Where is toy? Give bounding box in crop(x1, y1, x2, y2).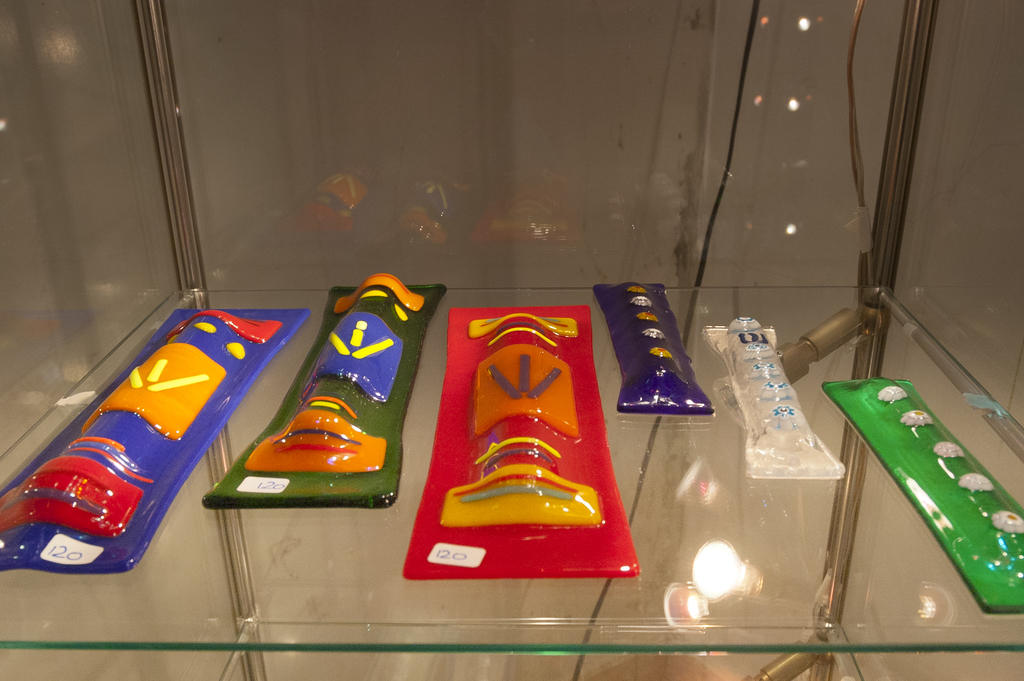
crop(225, 346, 247, 359).
